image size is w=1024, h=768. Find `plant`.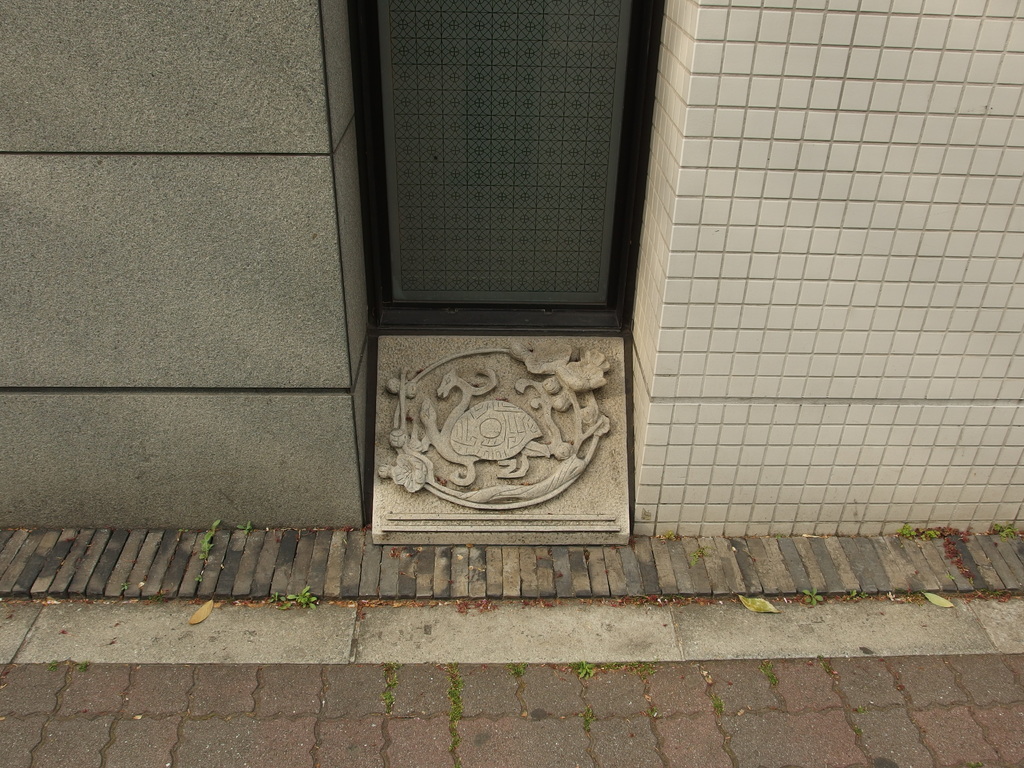
x1=265, y1=582, x2=330, y2=611.
